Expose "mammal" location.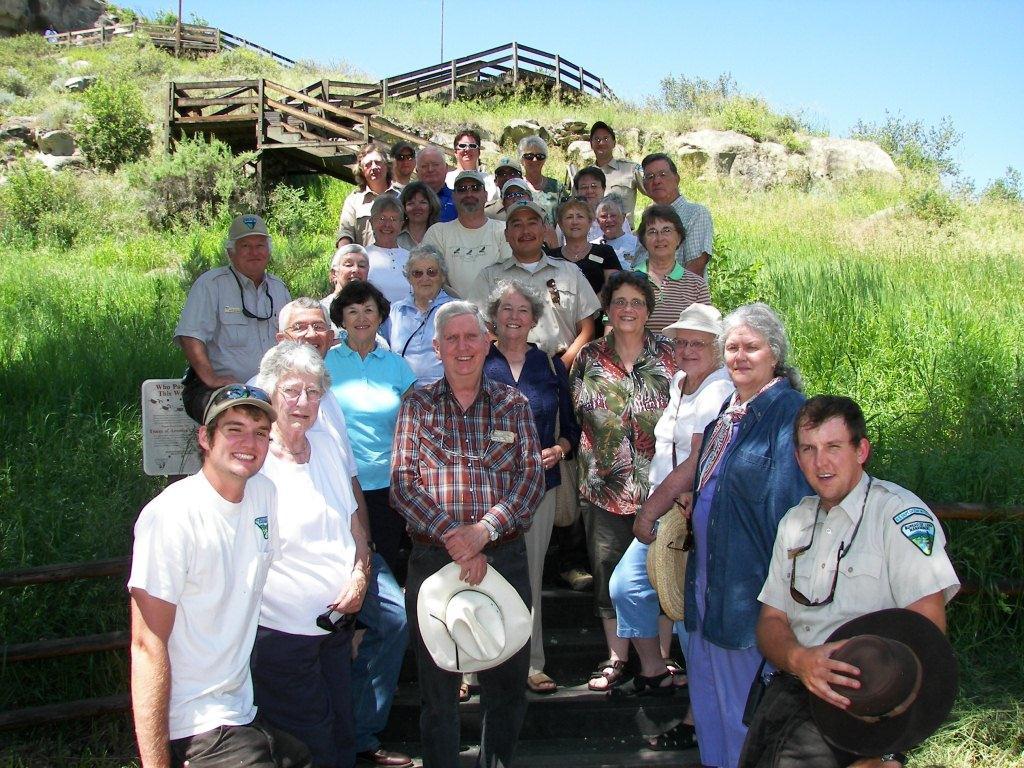
Exposed at Rect(623, 200, 714, 338).
